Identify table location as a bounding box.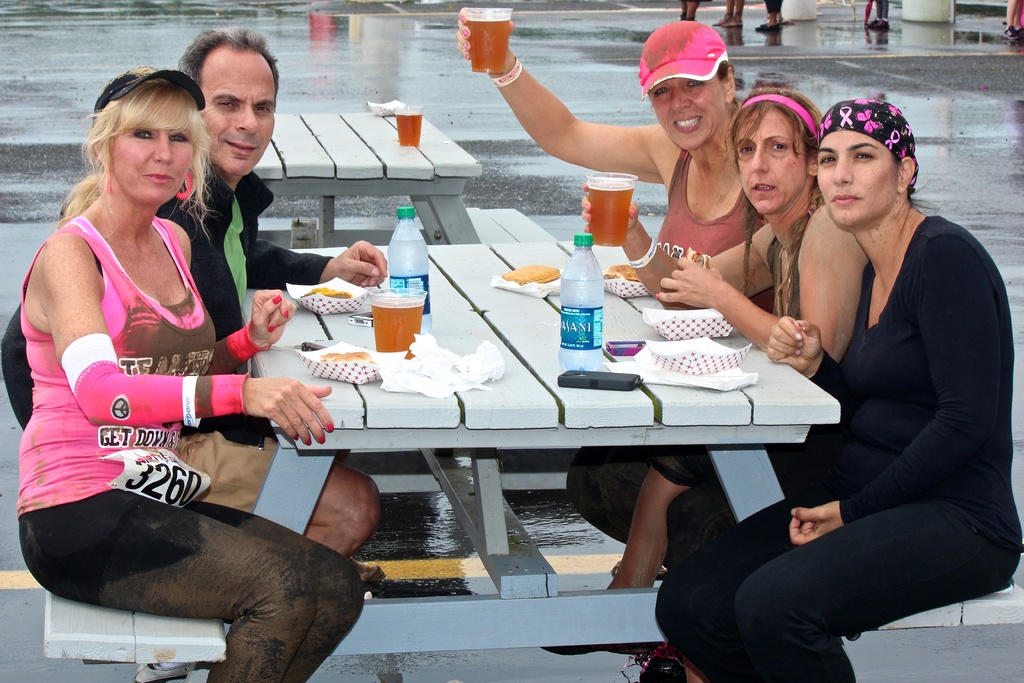
252,99,480,243.
